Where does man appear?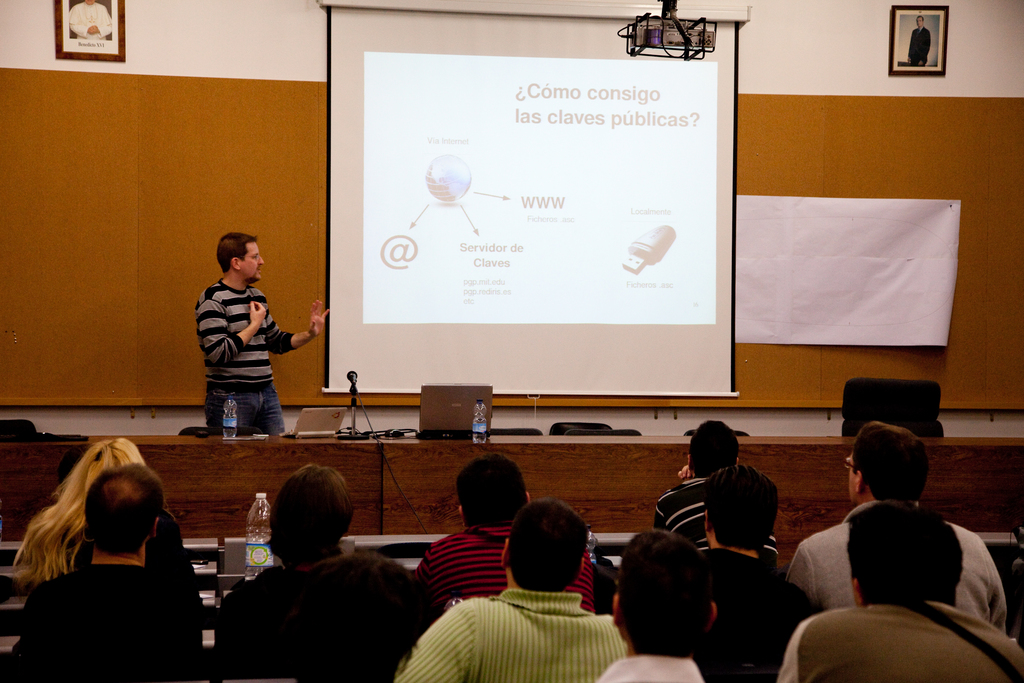
Appears at region(779, 504, 1022, 682).
